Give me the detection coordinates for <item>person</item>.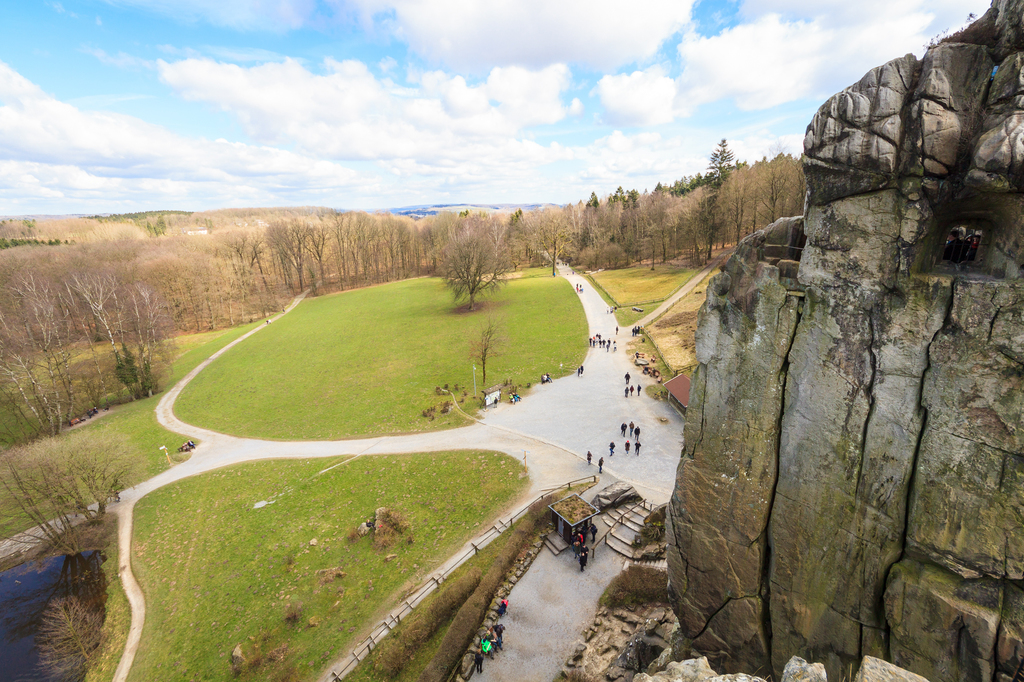
(left=623, top=439, right=632, bottom=453).
